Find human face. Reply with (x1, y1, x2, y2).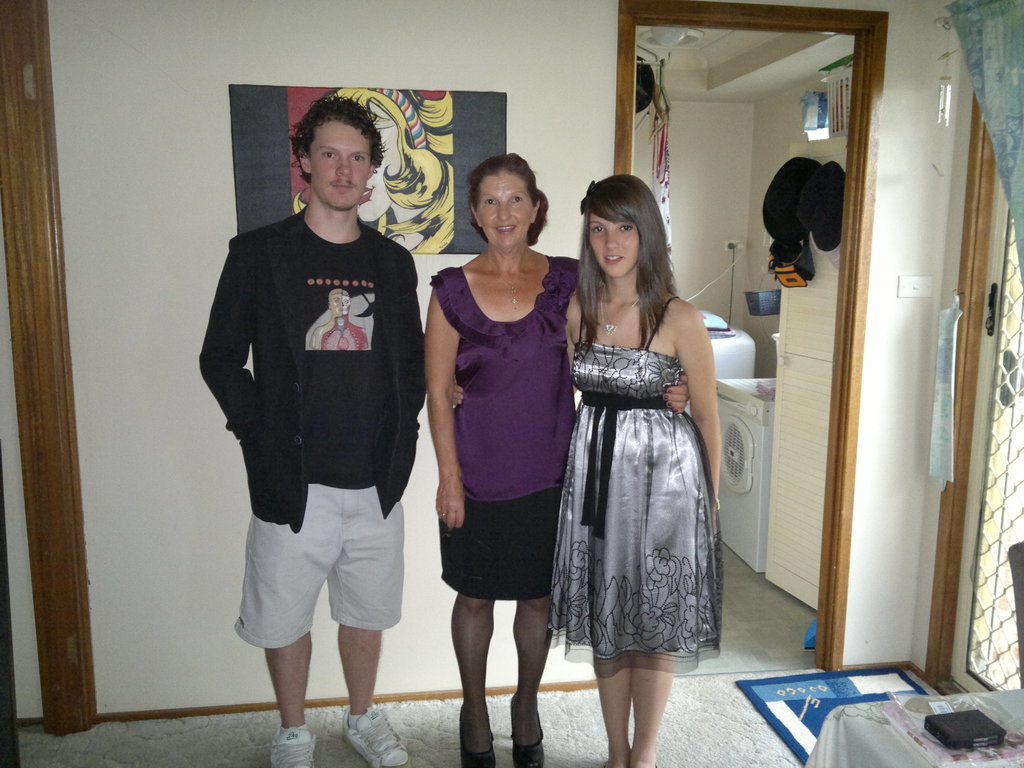
(308, 117, 372, 212).
